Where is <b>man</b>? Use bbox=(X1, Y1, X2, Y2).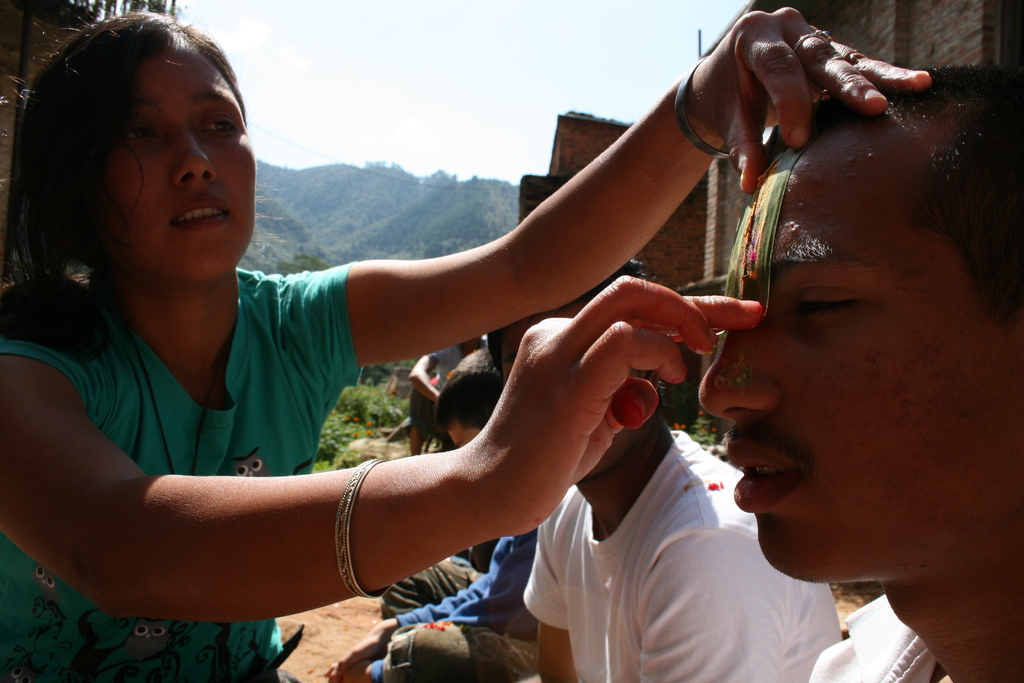
bbox=(321, 346, 540, 682).
